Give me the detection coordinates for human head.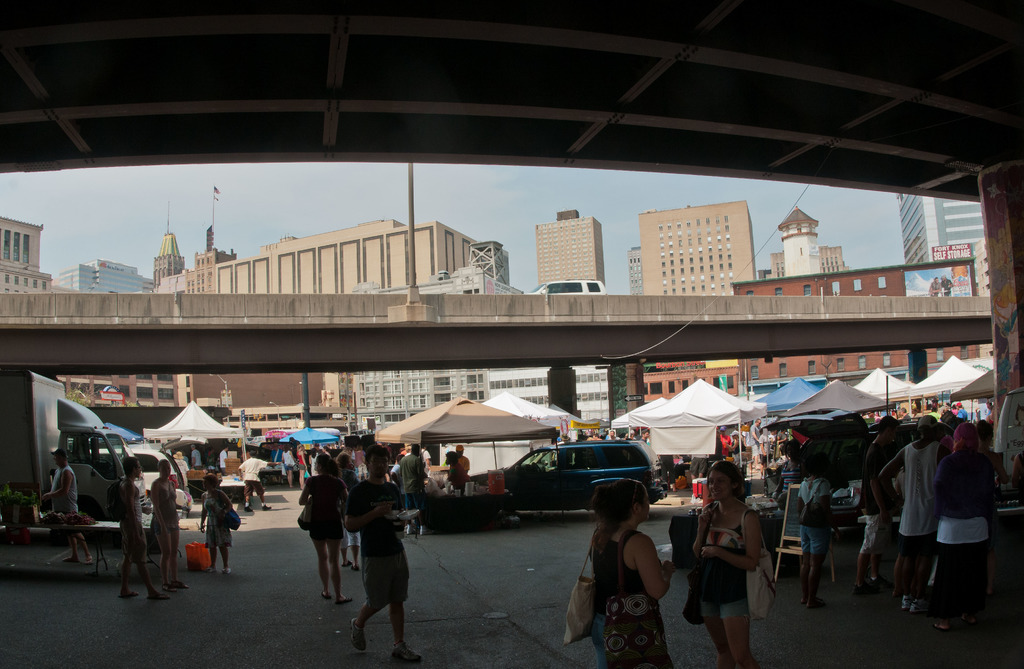
BBox(312, 454, 334, 474).
